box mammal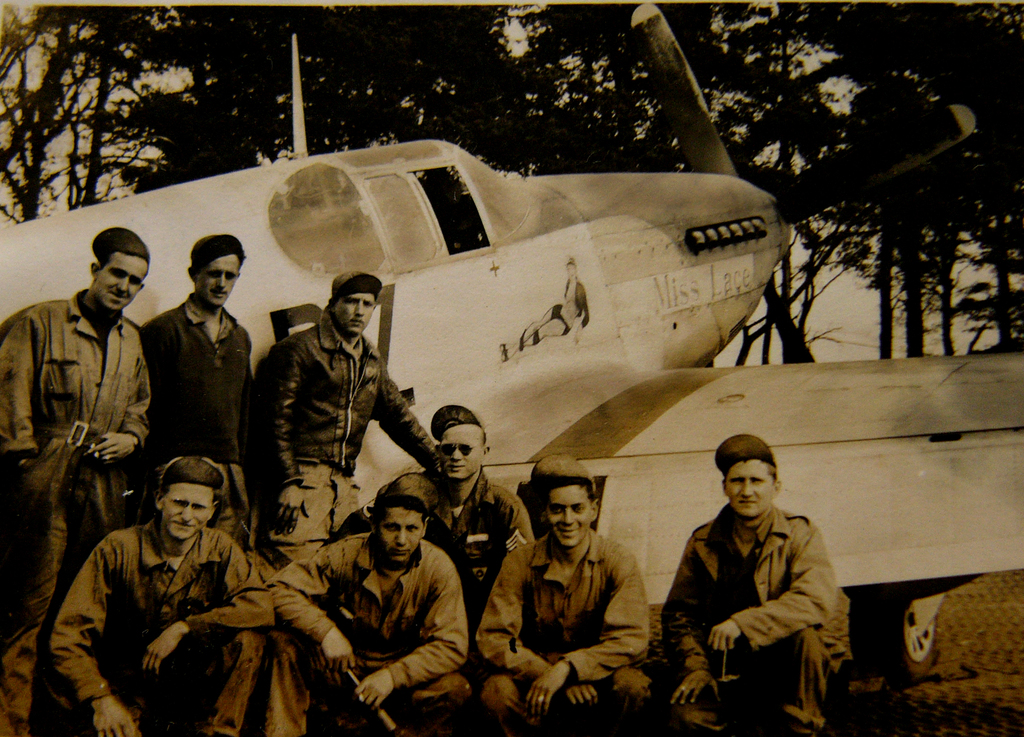
[left=365, top=422, right=532, bottom=630]
